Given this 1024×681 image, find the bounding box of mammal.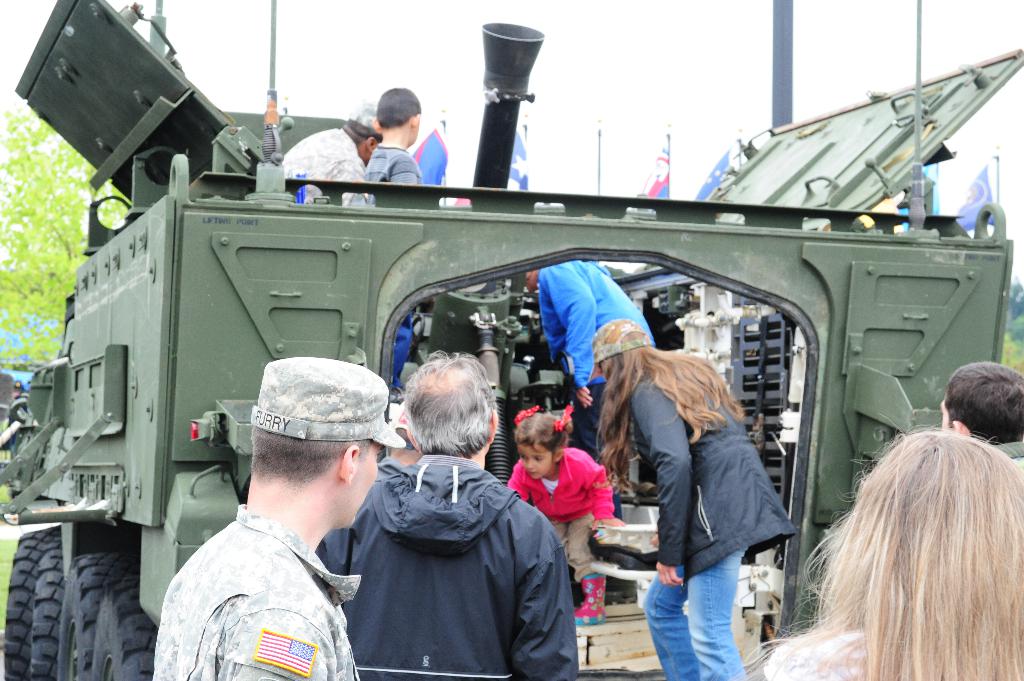
detection(154, 357, 407, 680).
